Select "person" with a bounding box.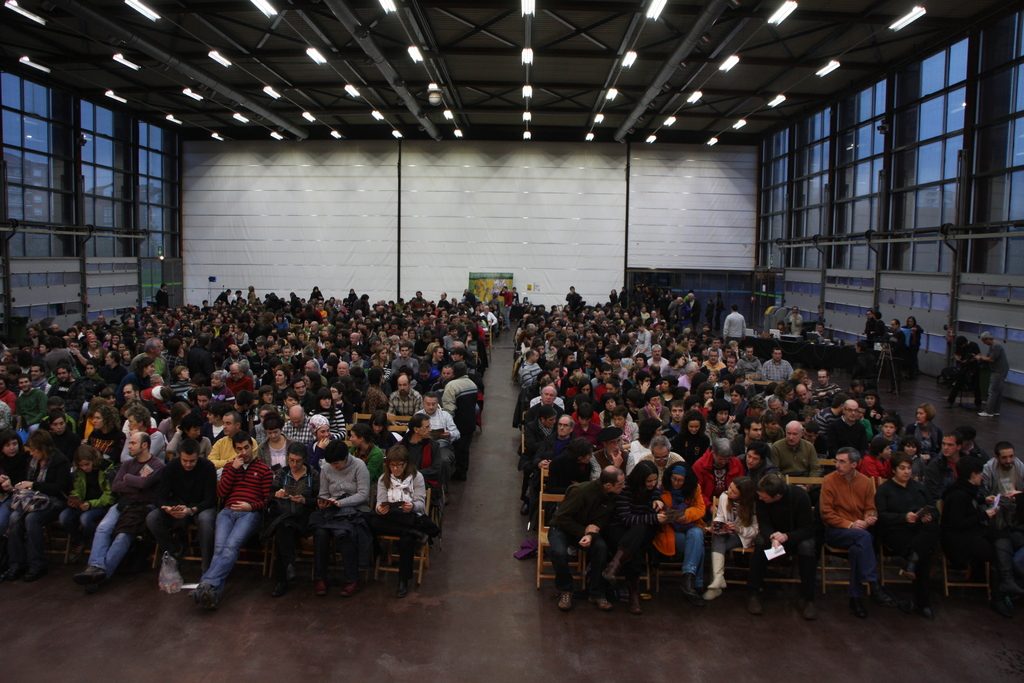
l=886, t=318, r=903, b=388.
